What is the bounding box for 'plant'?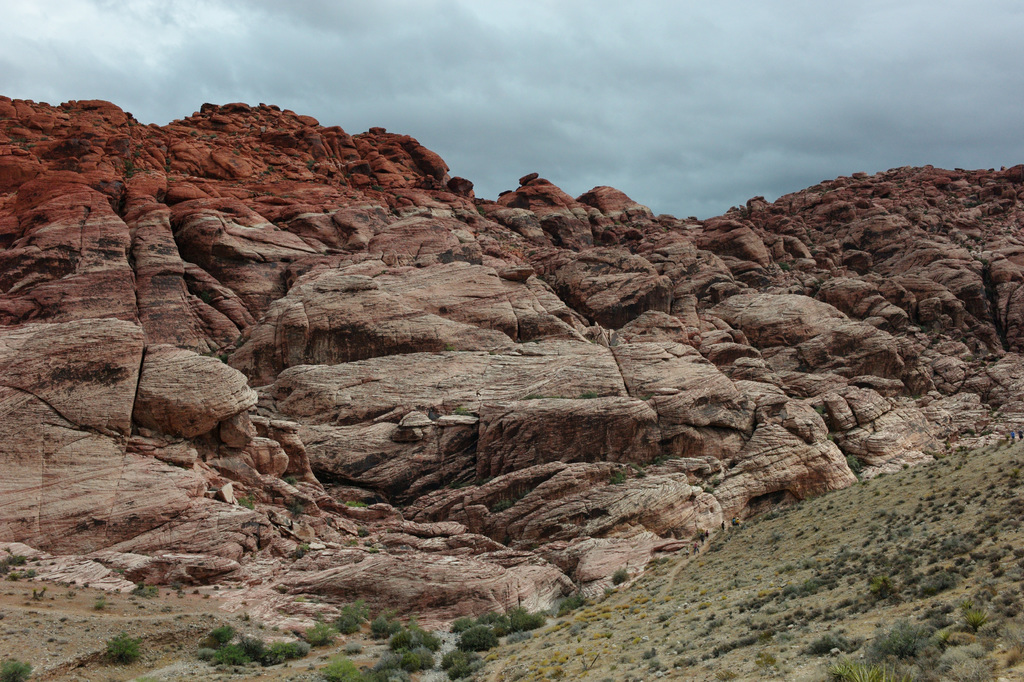
95,598,107,609.
